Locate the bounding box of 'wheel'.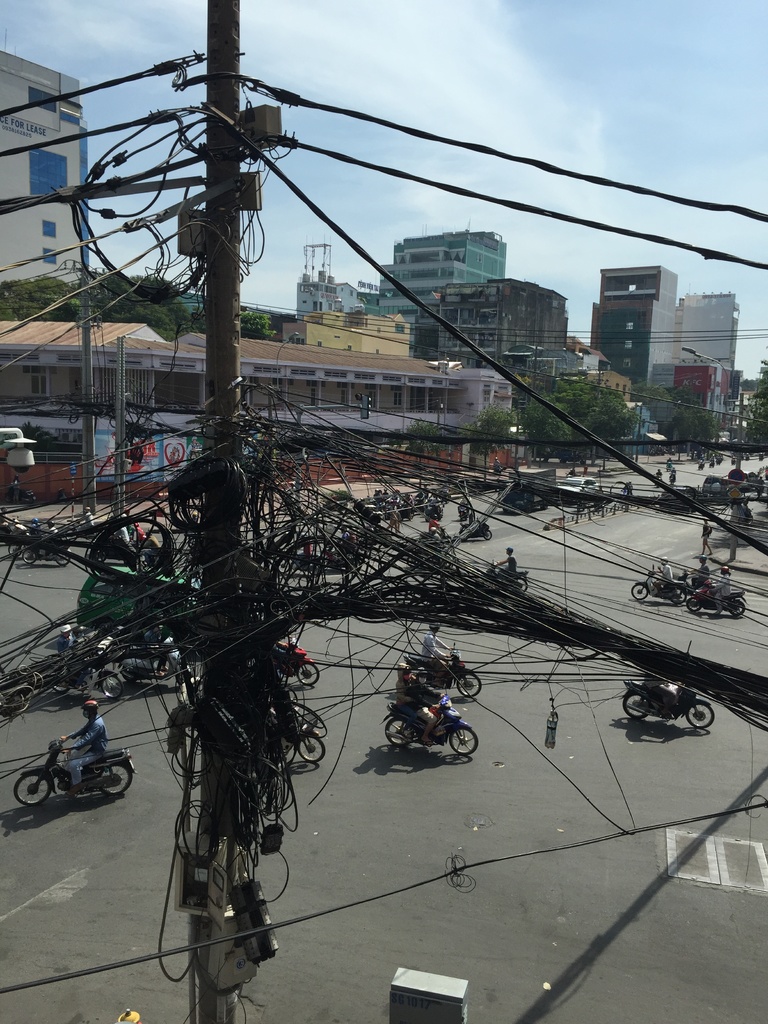
Bounding box: {"x1": 686, "y1": 596, "x2": 702, "y2": 614}.
